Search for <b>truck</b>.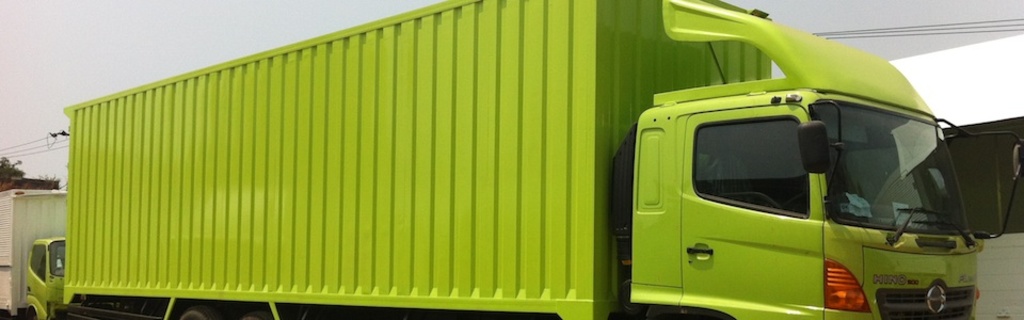
Found at 0/180/66/319.
